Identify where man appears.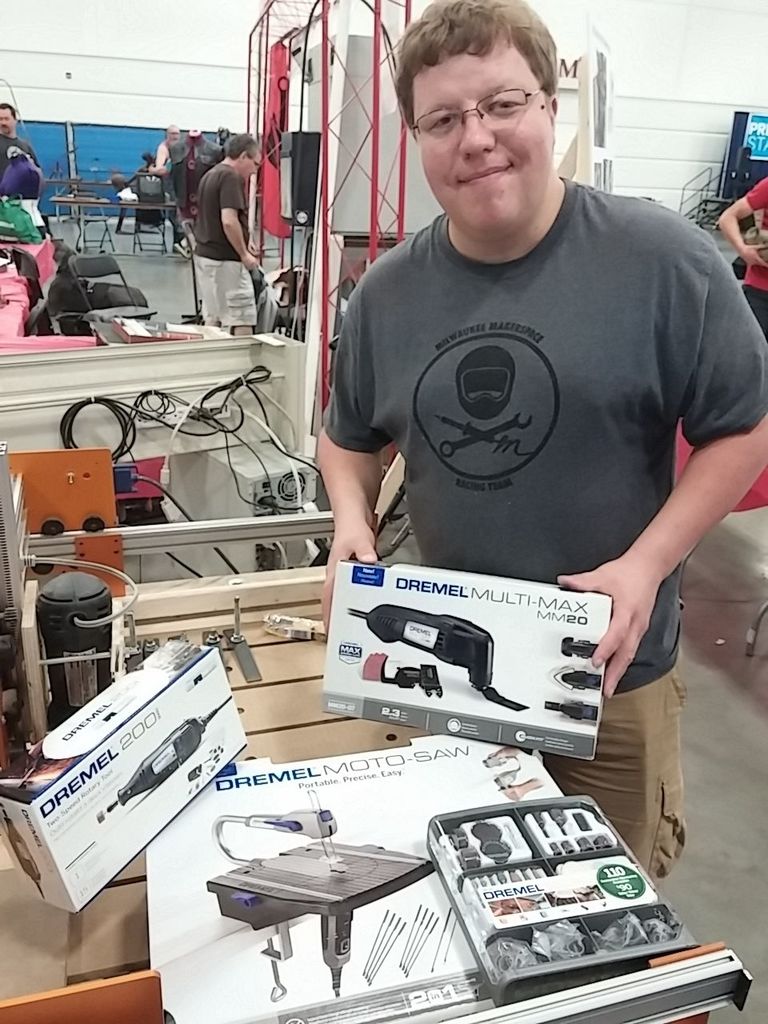
Appears at 0 102 40 198.
